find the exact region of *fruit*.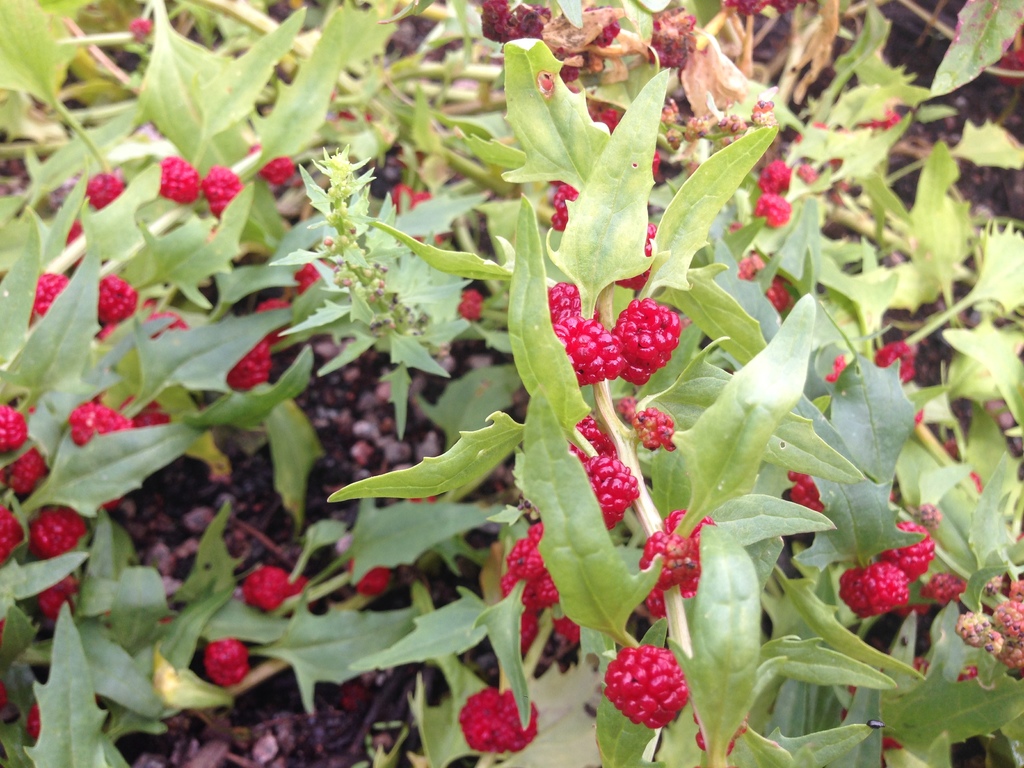
Exact region: 1/445/50/495.
